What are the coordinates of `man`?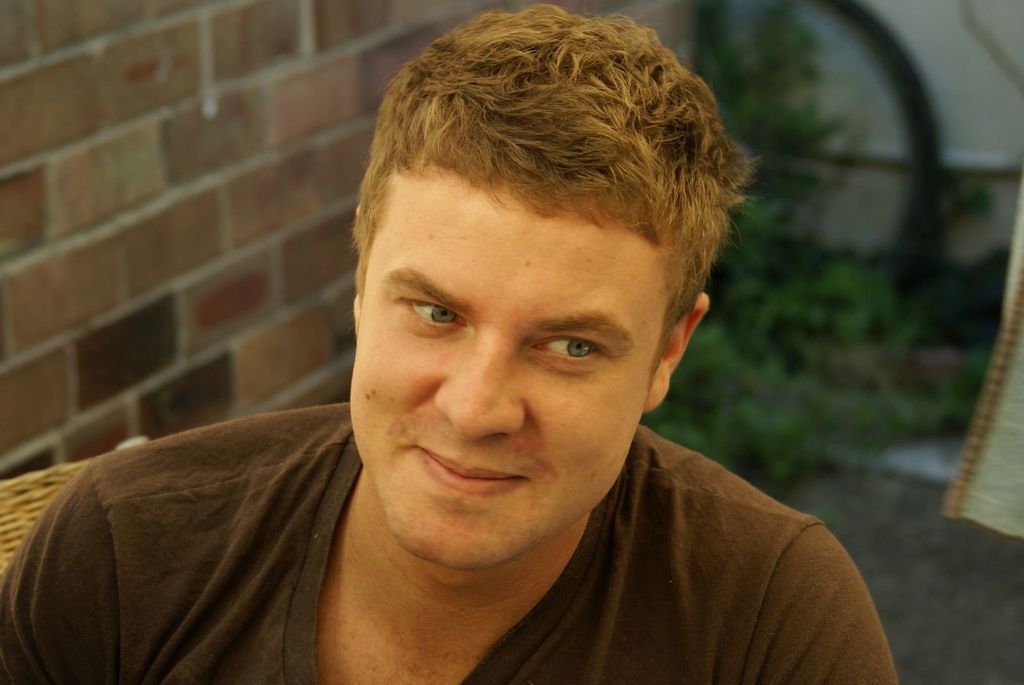
[99,13,925,684].
